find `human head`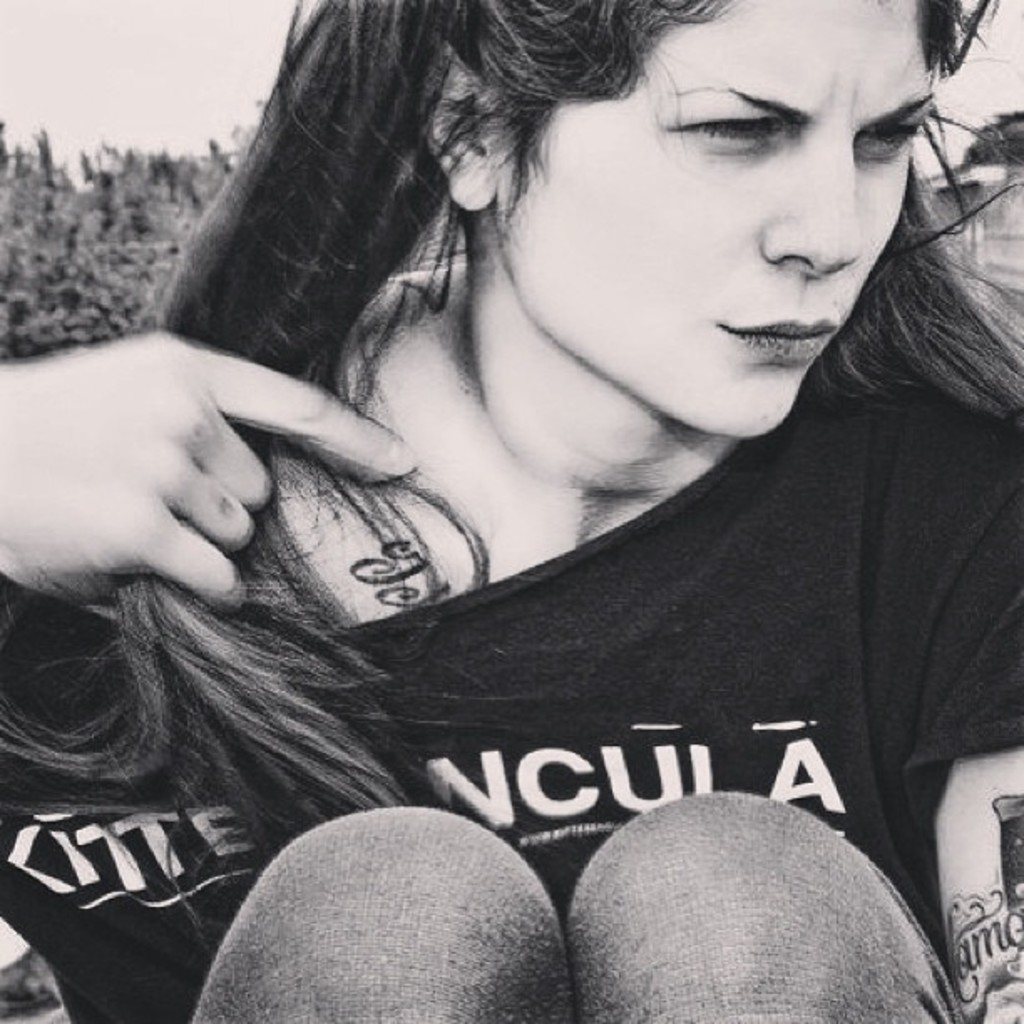
x1=0 y1=0 x2=1022 y2=952
